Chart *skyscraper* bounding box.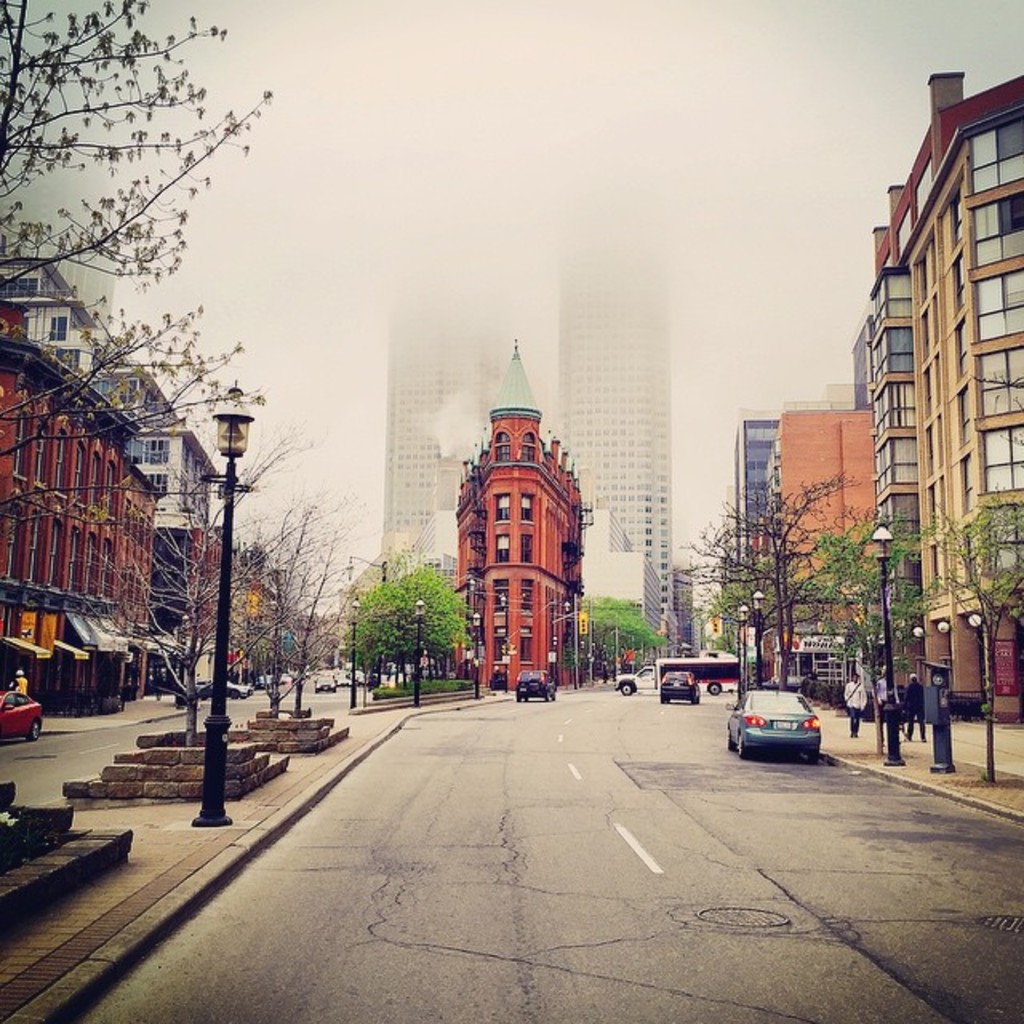
Charted: crop(384, 269, 499, 574).
